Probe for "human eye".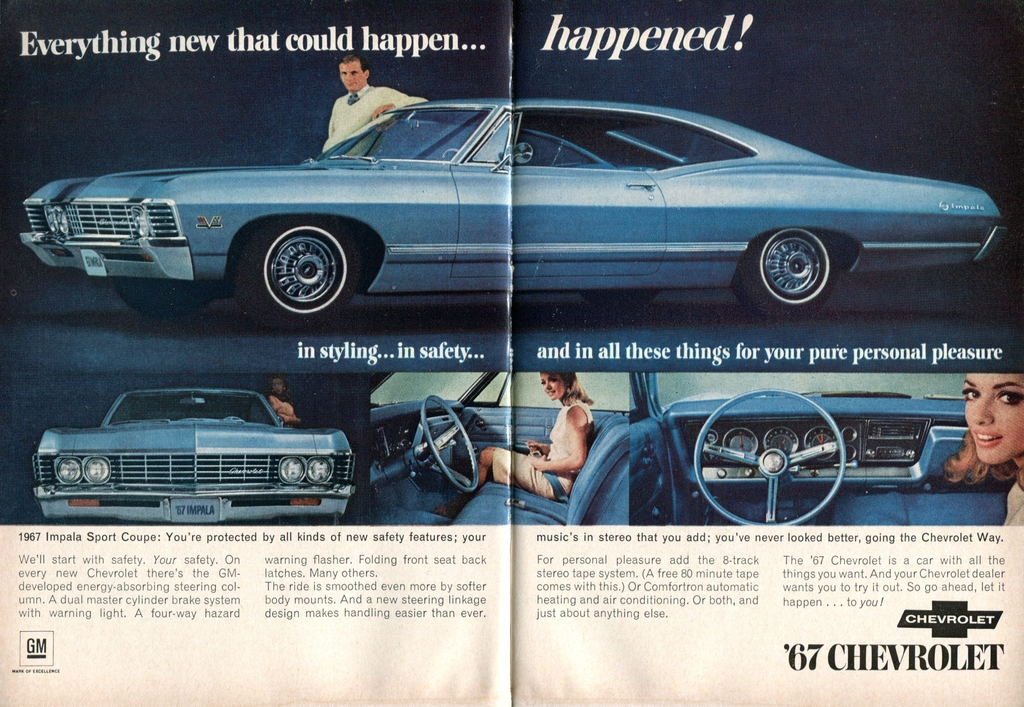
Probe result: 349,68,358,72.
